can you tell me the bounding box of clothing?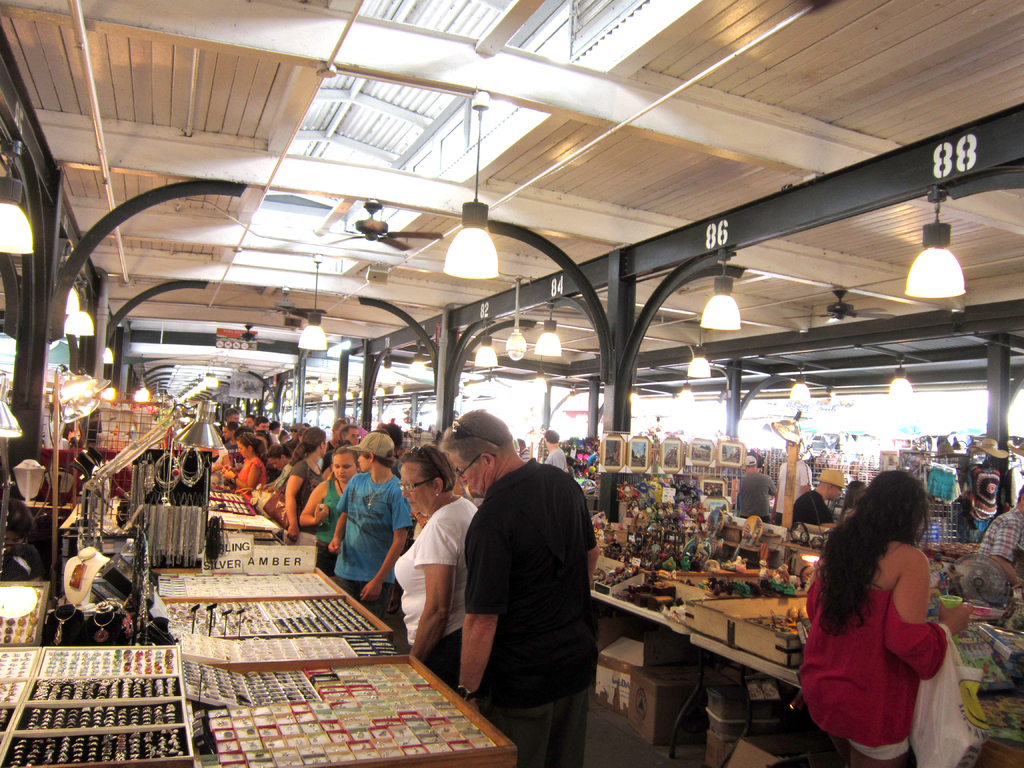
{"x1": 542, "y1": 440, "x2": 572, "y2": 477}.
